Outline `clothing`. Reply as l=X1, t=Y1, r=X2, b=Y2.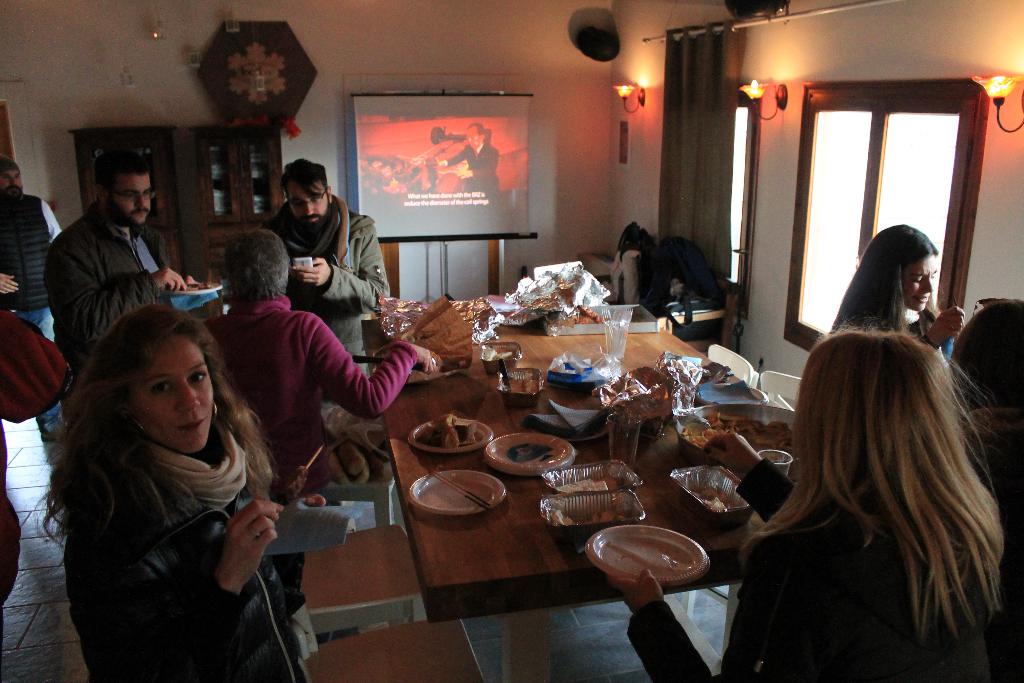
l=838, t=302, r=953, b=363.
